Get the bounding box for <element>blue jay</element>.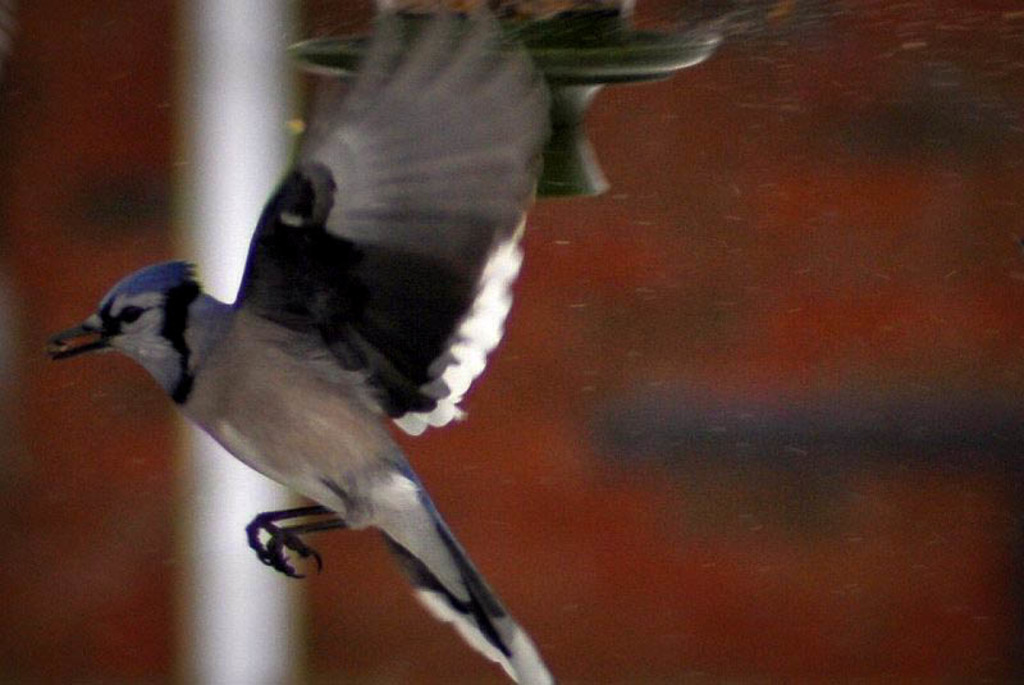
Rect(44, 0, 554, 684).
